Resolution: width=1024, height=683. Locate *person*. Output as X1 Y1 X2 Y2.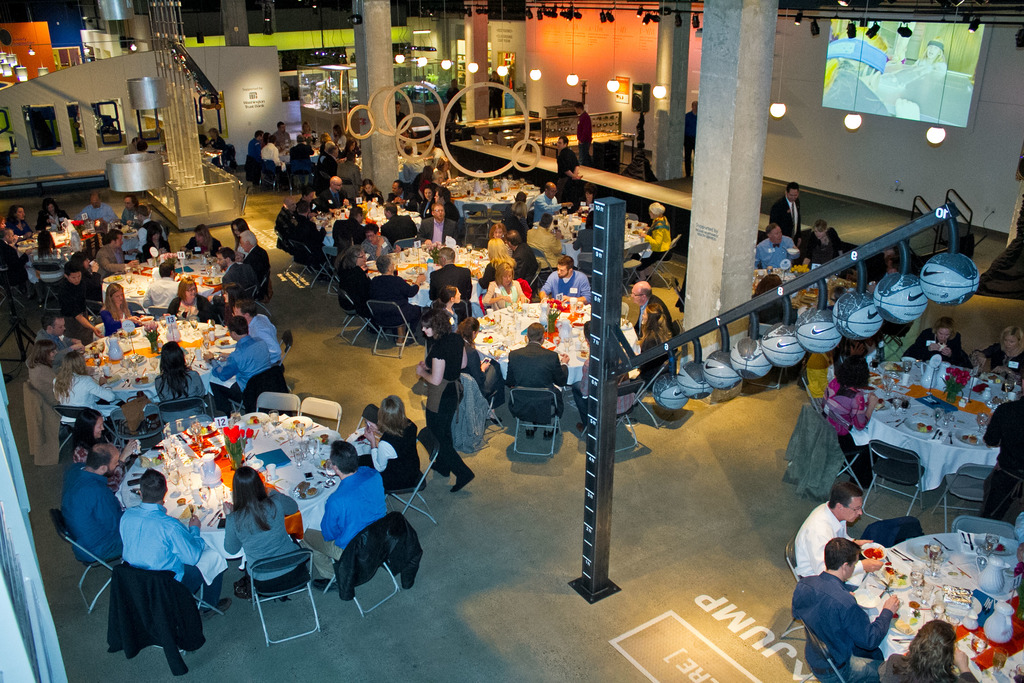
96 461 202 677.
